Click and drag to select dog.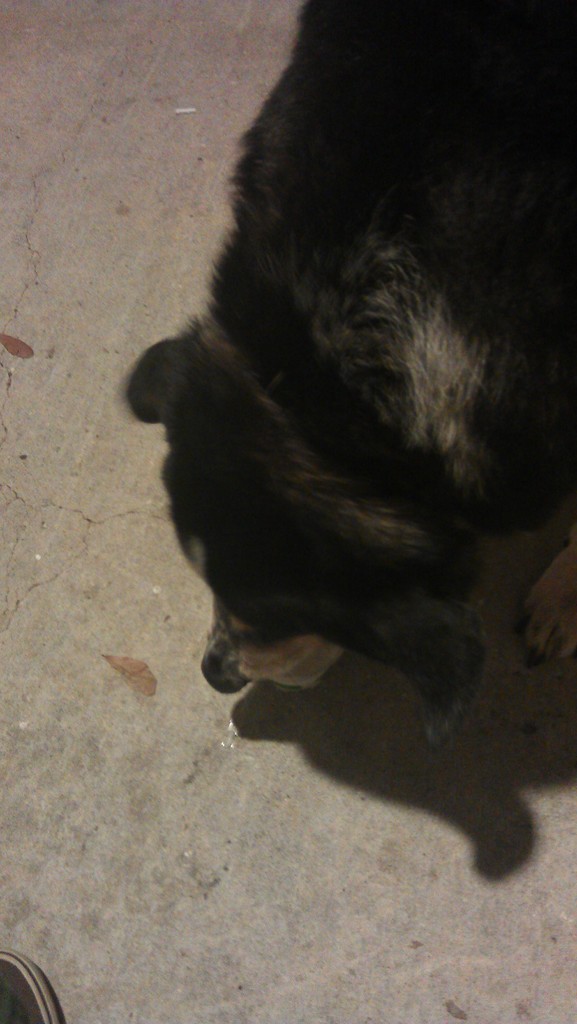
Selection: [x1=122, y1=0, x2=576, y2=755].
